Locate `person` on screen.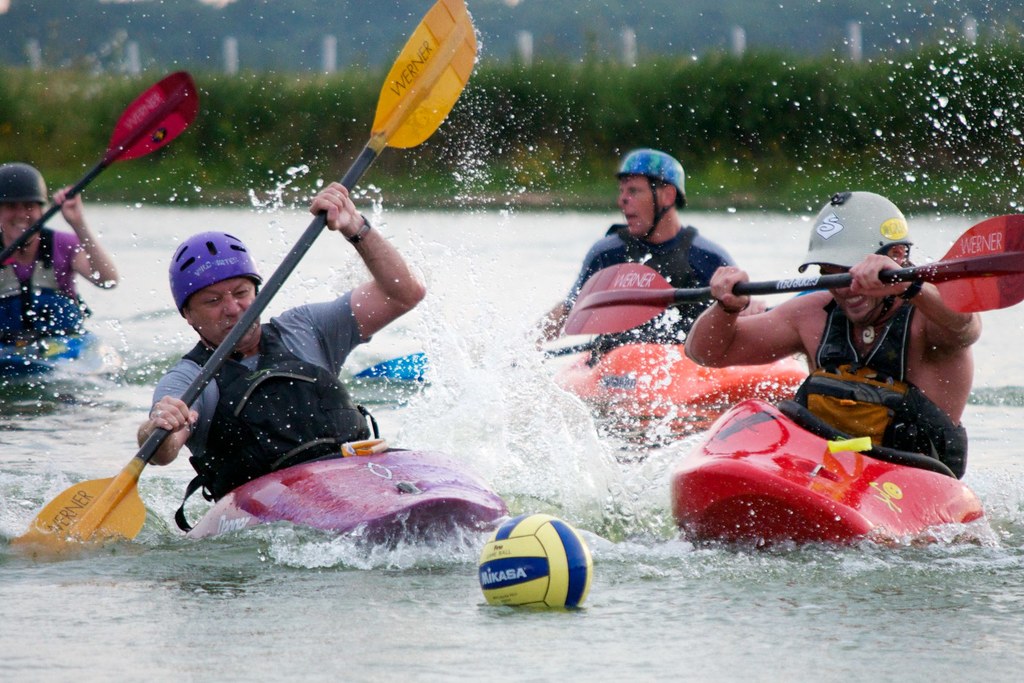
On screen at pyautogui.locateOnScreen(141, 184, 428, 514).
